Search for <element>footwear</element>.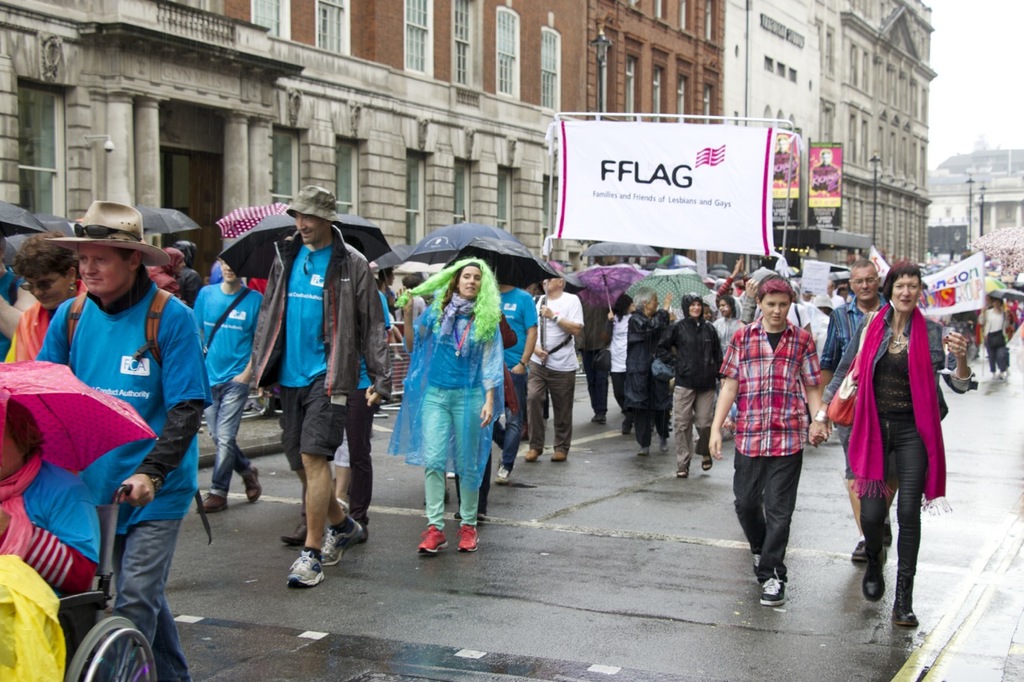
Found at Rect(550, 449, 567, 465).
